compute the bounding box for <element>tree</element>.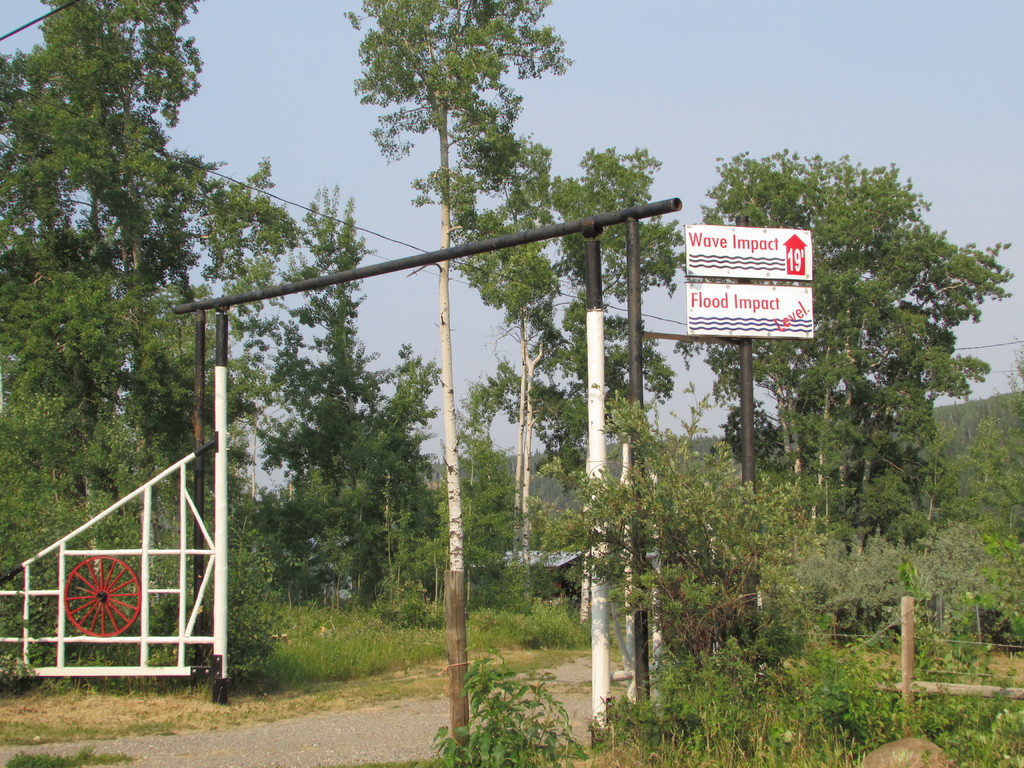
bbox(344, 0, 578, 756).
